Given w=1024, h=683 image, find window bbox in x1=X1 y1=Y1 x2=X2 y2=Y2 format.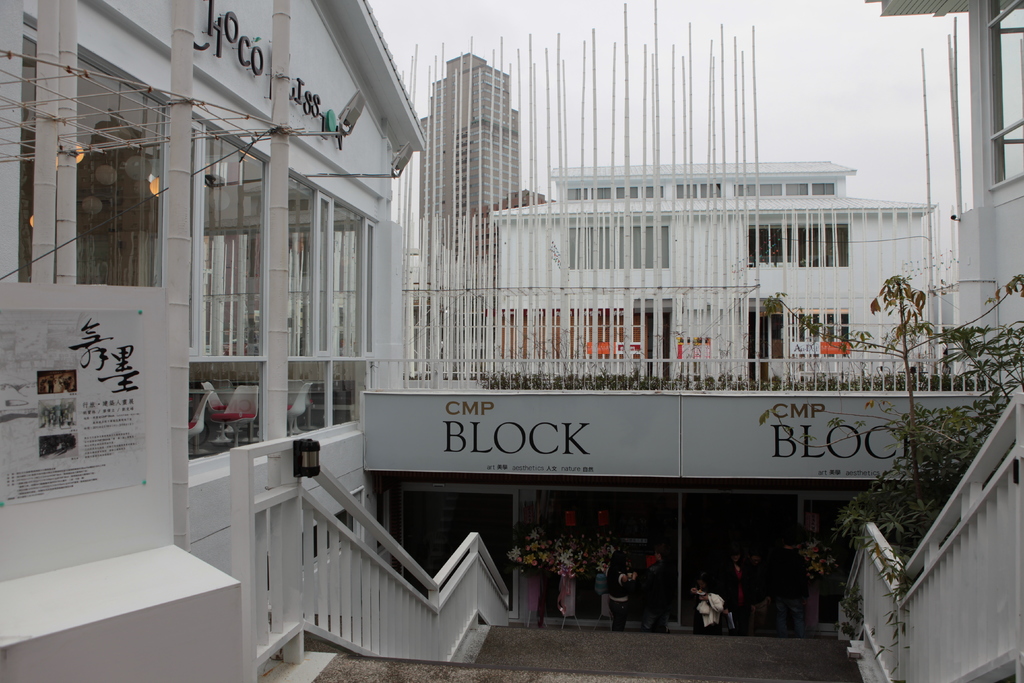
x1=751 y1=226 x2=849 y2=268.
